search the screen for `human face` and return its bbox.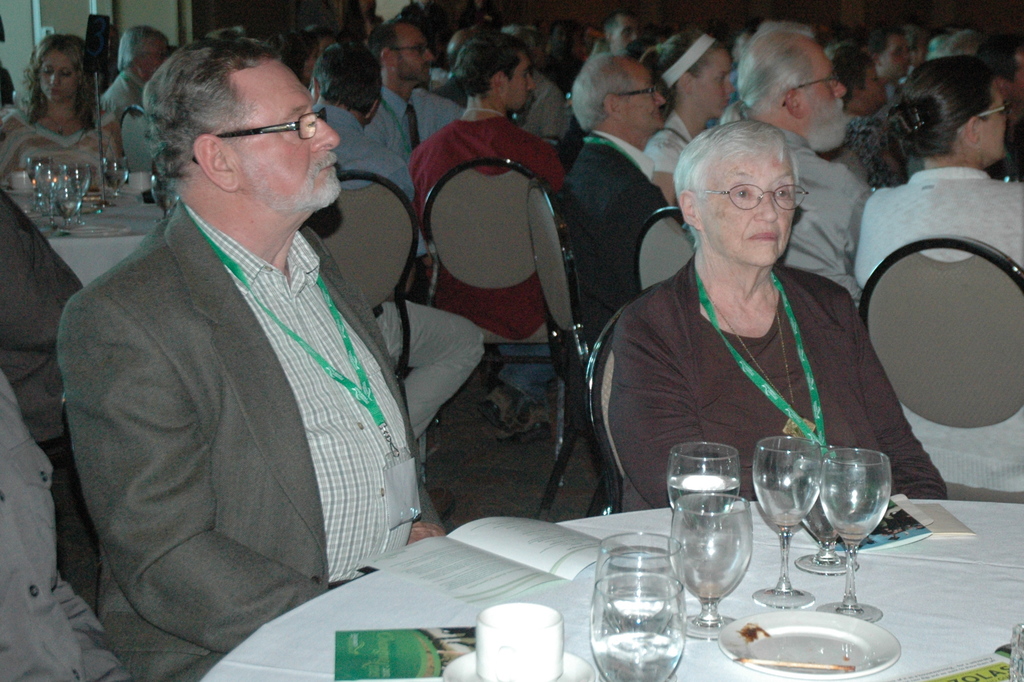
Found: left=507, top=54, right=540, bottom=111.
